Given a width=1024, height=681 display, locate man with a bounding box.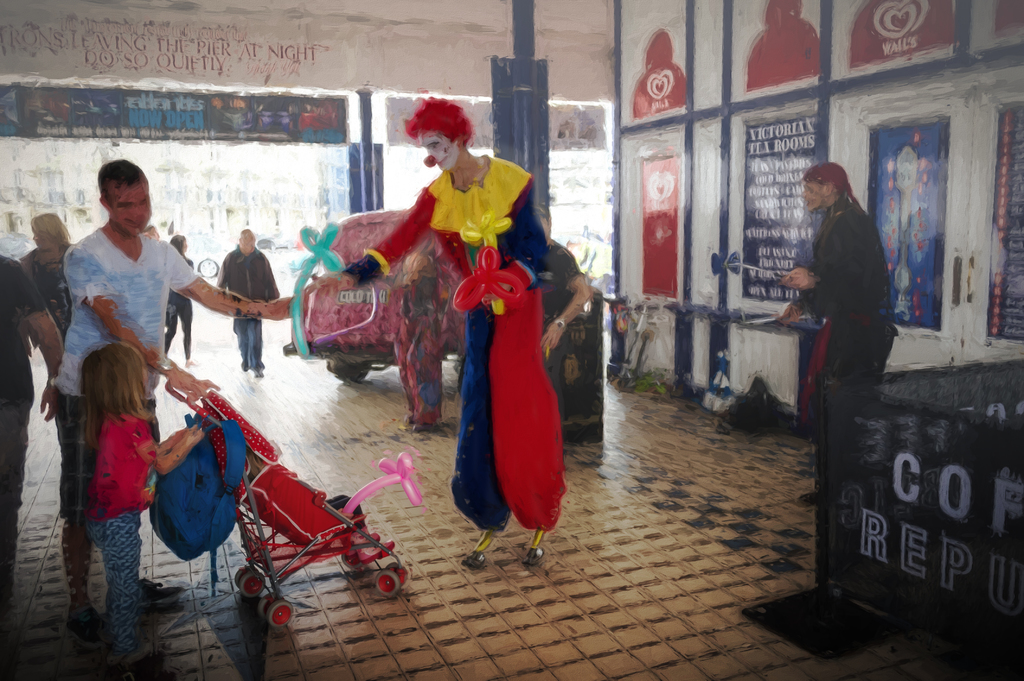
Located: [539,229,594,461].
